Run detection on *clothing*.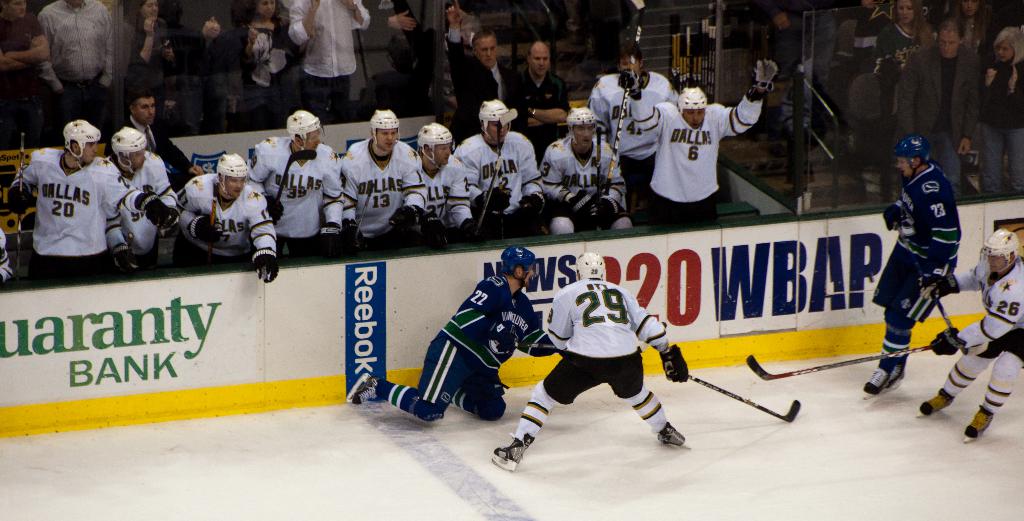
Result: <box>120,122,200,184</box>.
